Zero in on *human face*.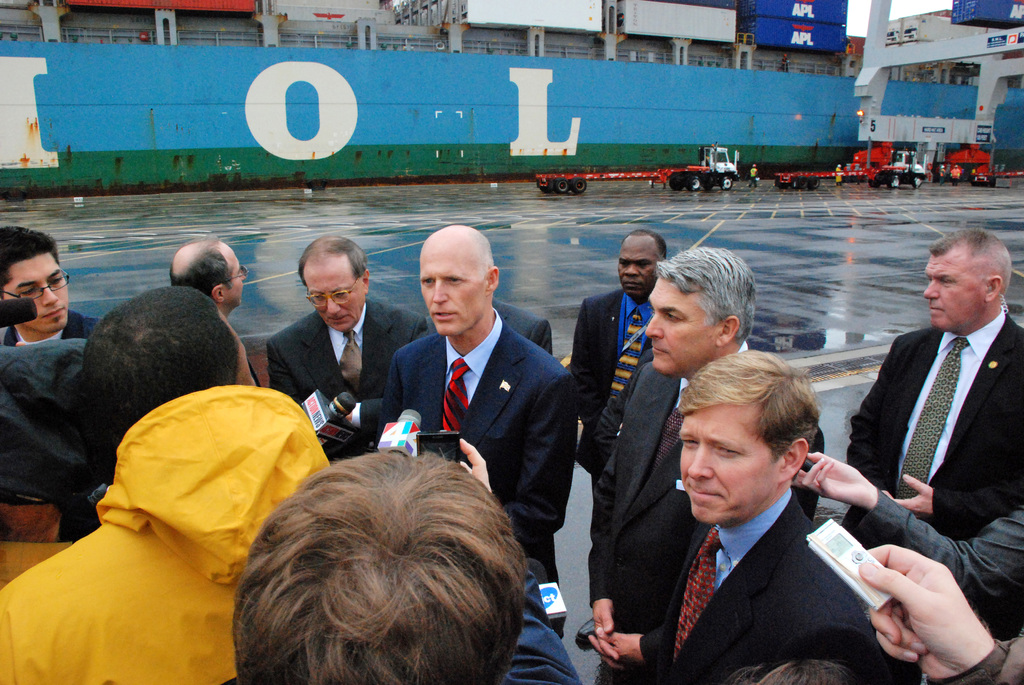
Zeroed in: <bbox>923, 253, 974, 329</bbox>.
